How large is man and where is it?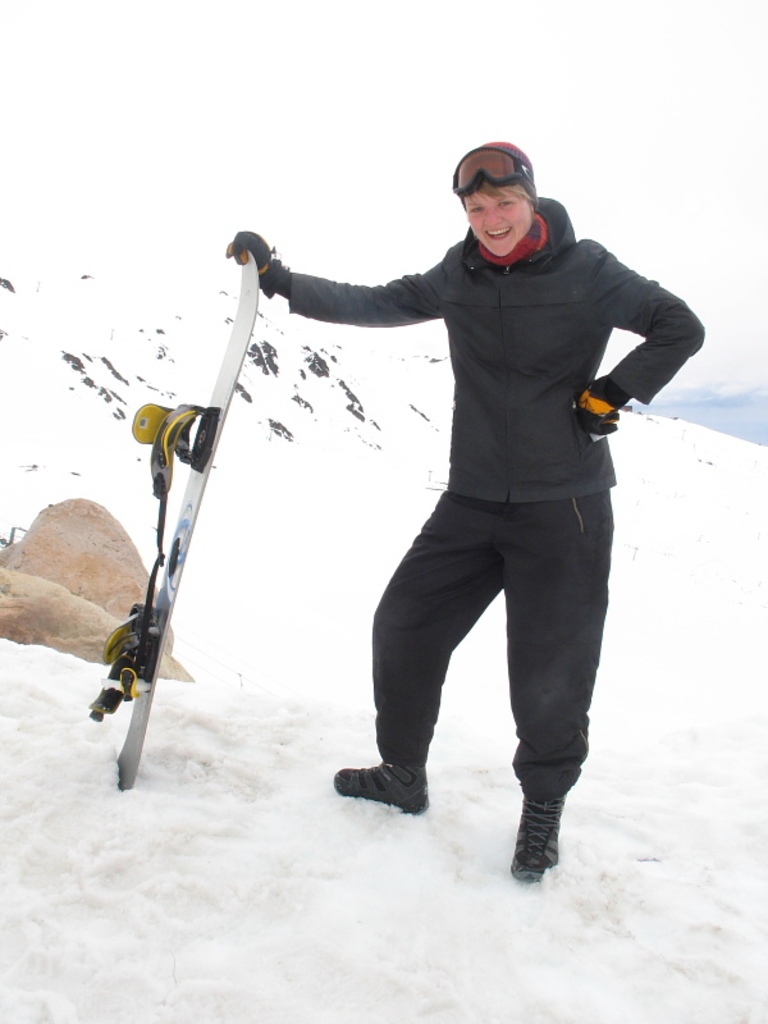
Bounding box: crop(225, 132, 722, 888).
